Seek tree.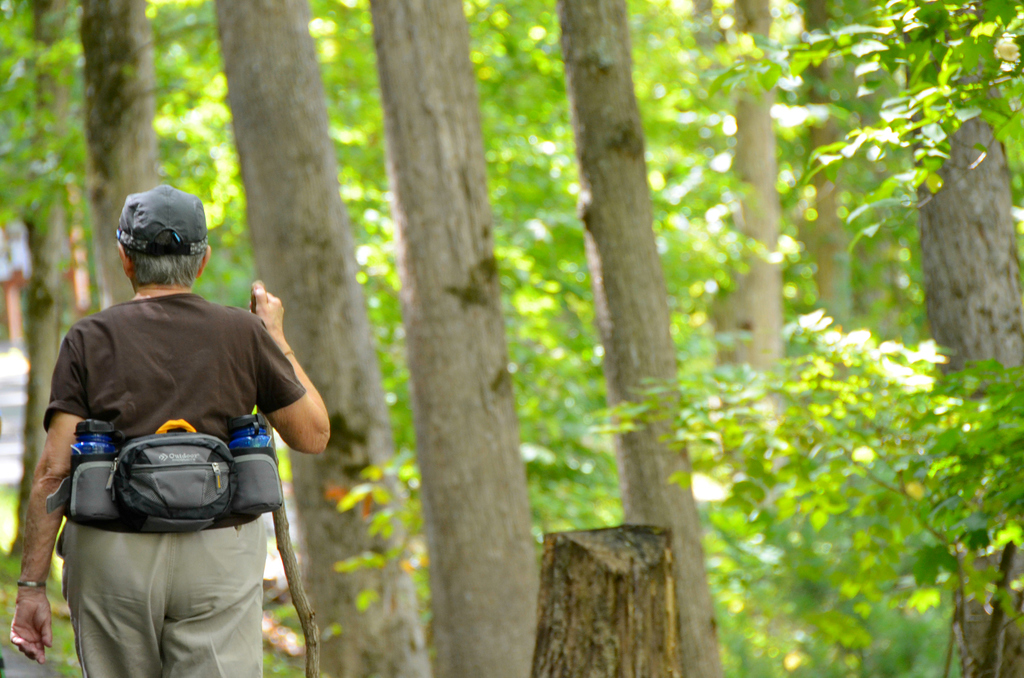
detection(212, 0, 429, 677).
